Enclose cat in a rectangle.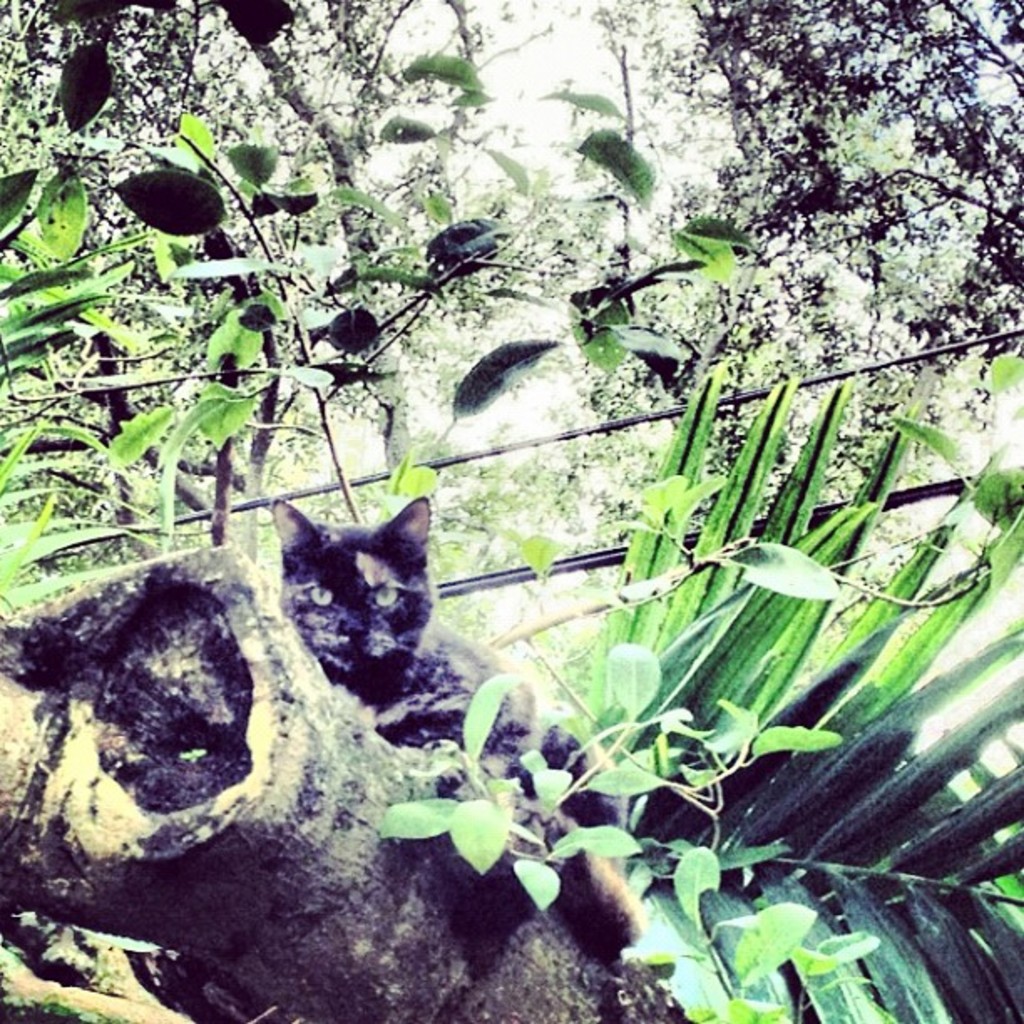
263,492,622,833.
